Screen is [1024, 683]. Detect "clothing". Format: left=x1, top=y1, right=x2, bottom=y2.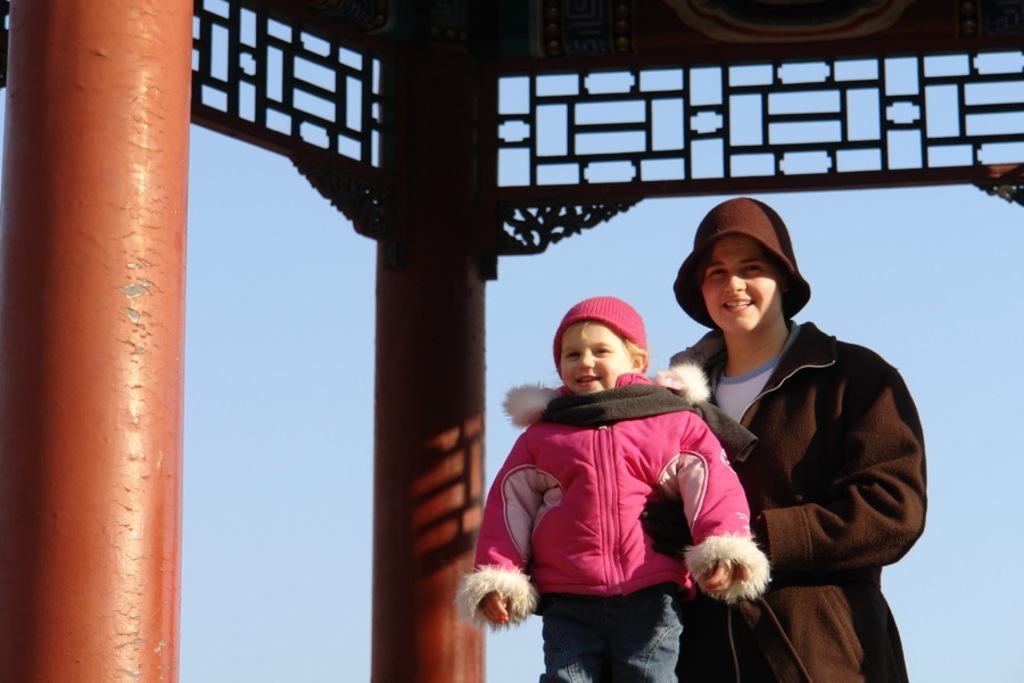
left=658, top=319, right=925, bottom=682.
